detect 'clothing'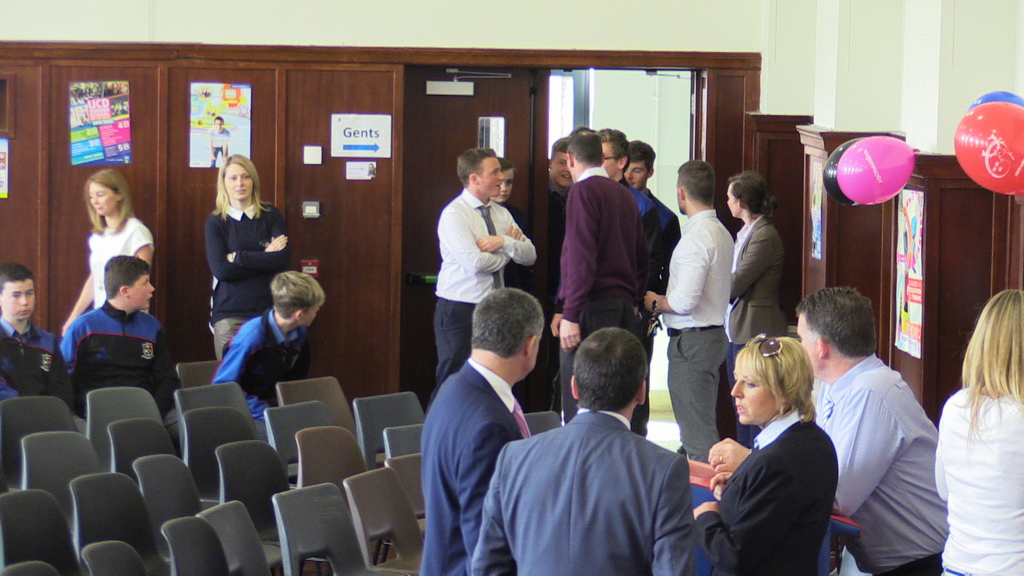
x1=0 y1=317 x2=93 y2=434
